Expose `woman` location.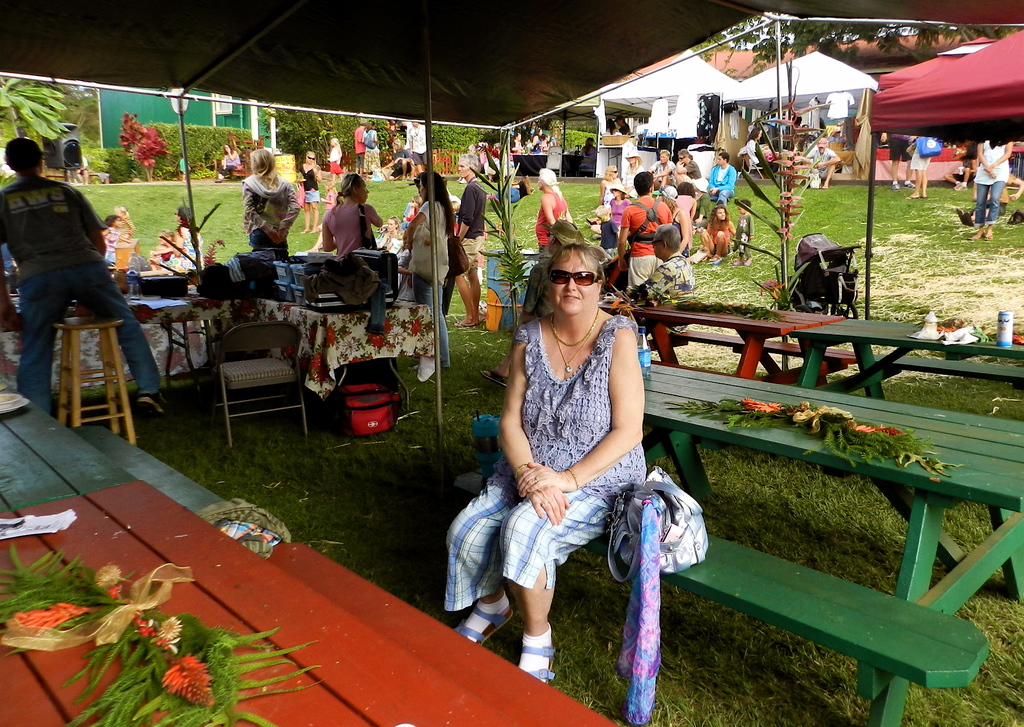
Exposed at [522,168,571,261].
